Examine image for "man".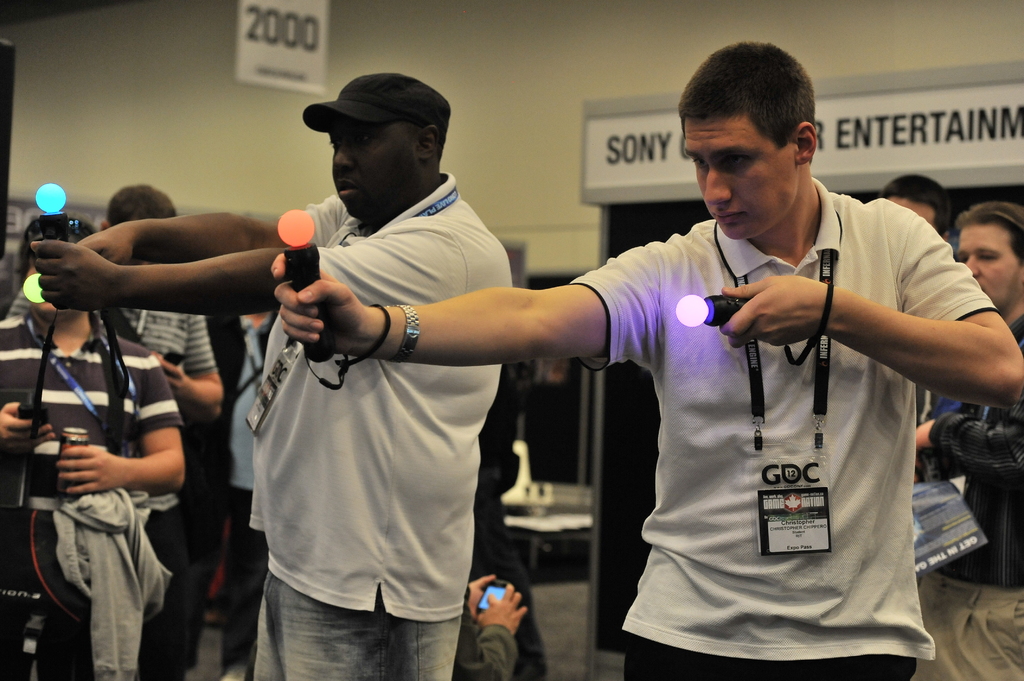
Examination result: <box>0,216,186,680</box>.
